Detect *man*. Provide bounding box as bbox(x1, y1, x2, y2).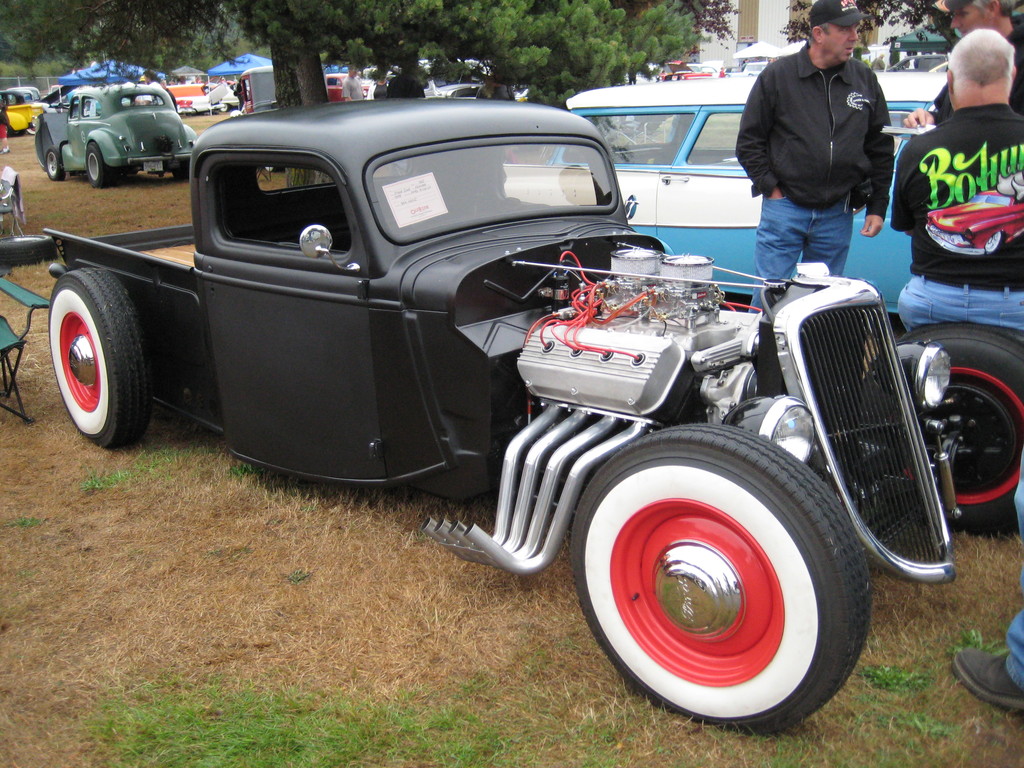
bbox(897, 28, 1023, 356).
